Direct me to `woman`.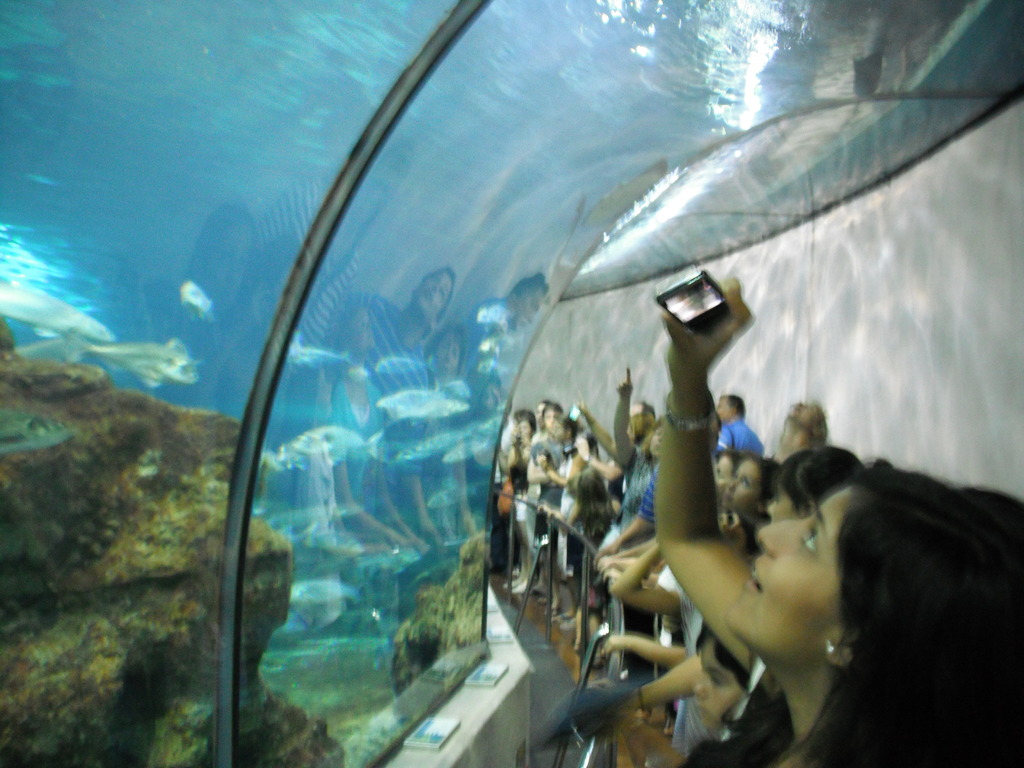
Direction: <region>776, 400, 825, 462</region>.
